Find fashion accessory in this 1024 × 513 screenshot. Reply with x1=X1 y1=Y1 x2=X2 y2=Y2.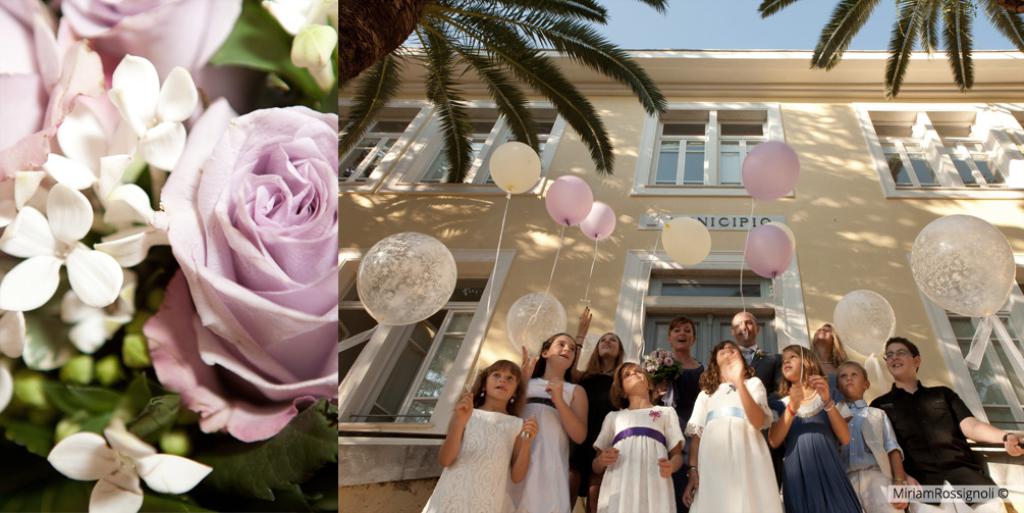
x1=742 y1=346 x2=755 y2=364.
